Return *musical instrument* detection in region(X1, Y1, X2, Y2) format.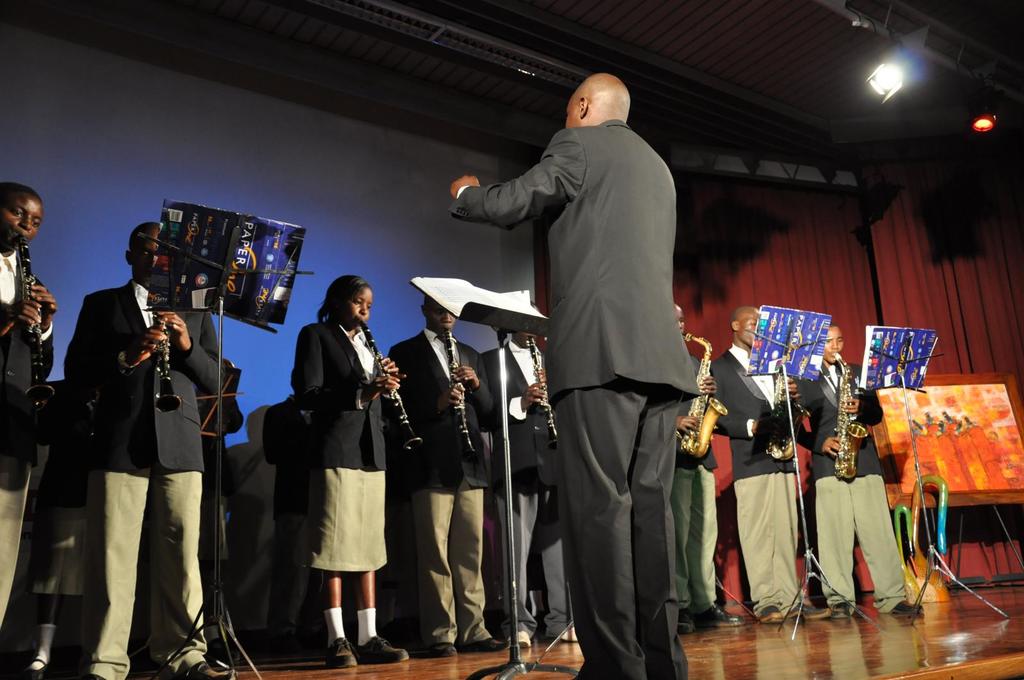
region(758, 376, 803, 464).
